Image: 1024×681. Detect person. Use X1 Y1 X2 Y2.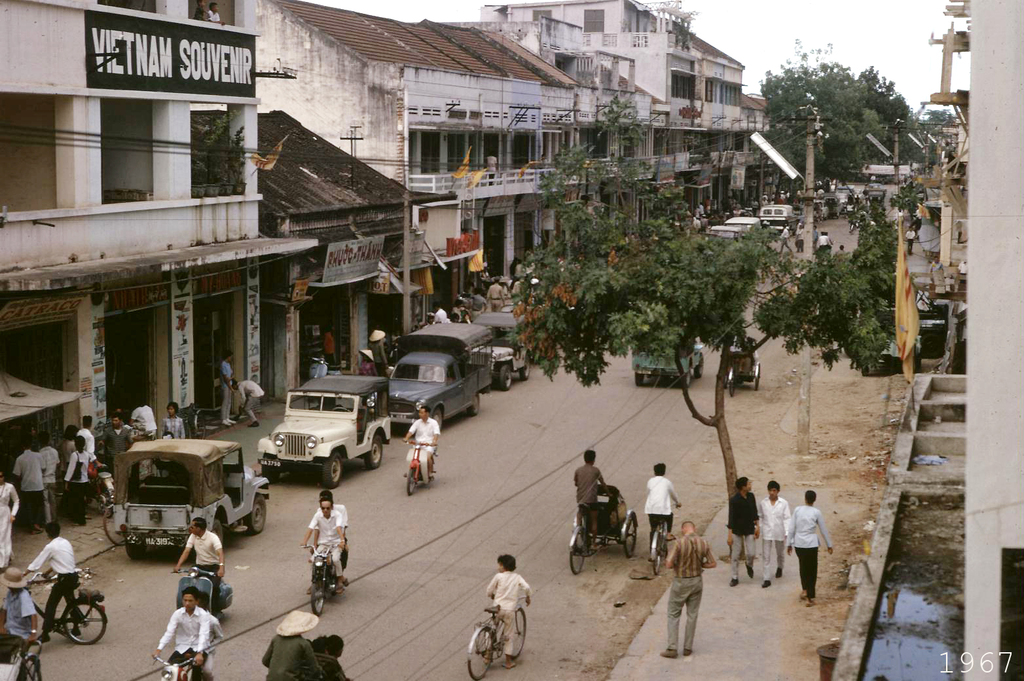
79 413 93 457.
